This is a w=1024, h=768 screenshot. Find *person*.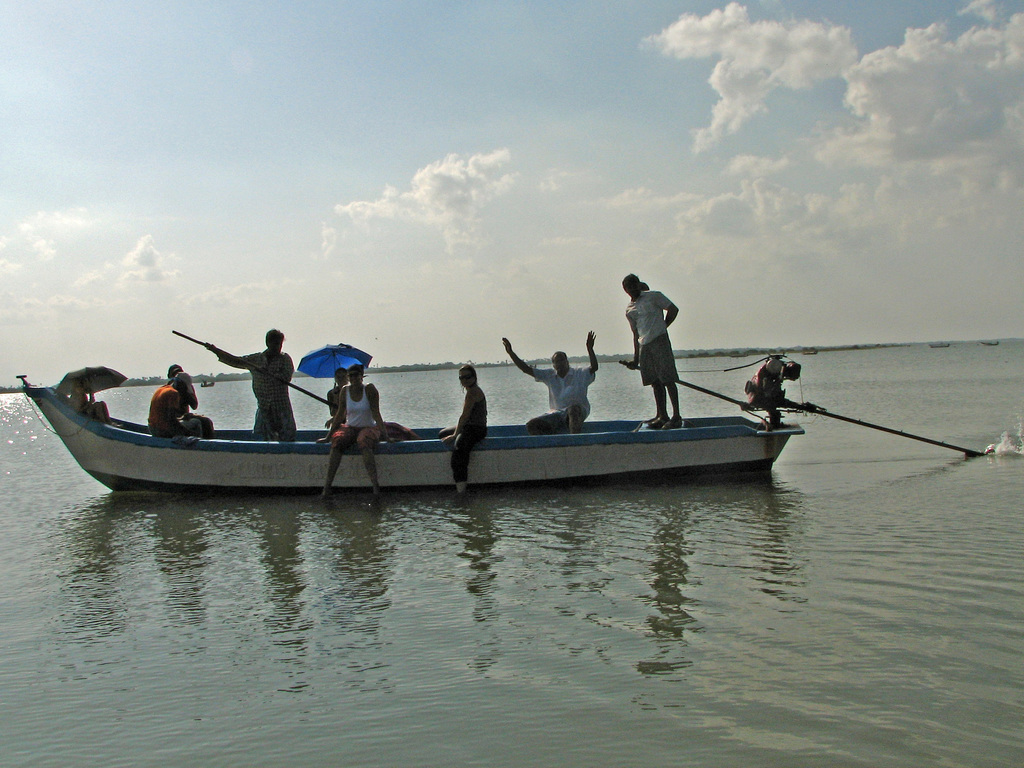
Bounding box: [504,332,595,436].
